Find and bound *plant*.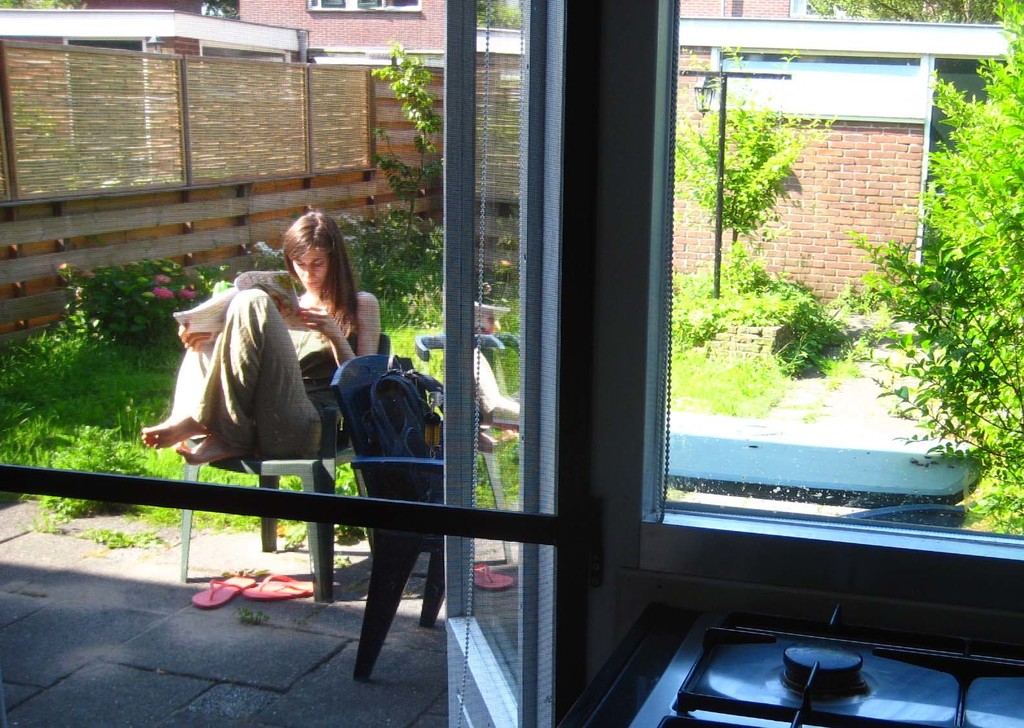
Bound: crop(331, 553, 350, 573).
